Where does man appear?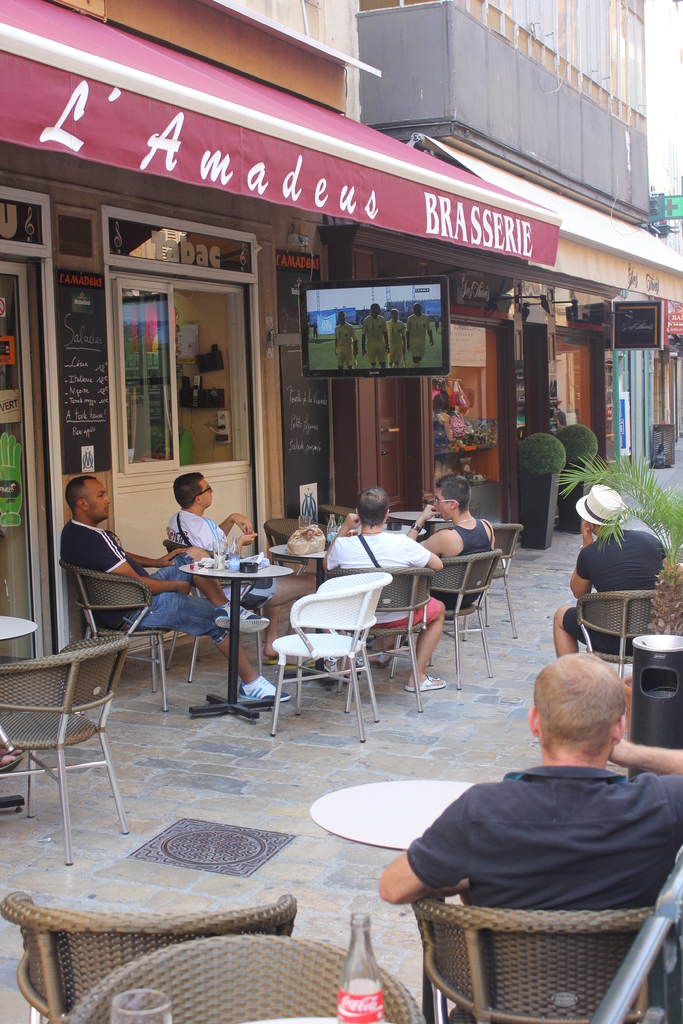
Appears at crop(54, 471, 298, 700).
